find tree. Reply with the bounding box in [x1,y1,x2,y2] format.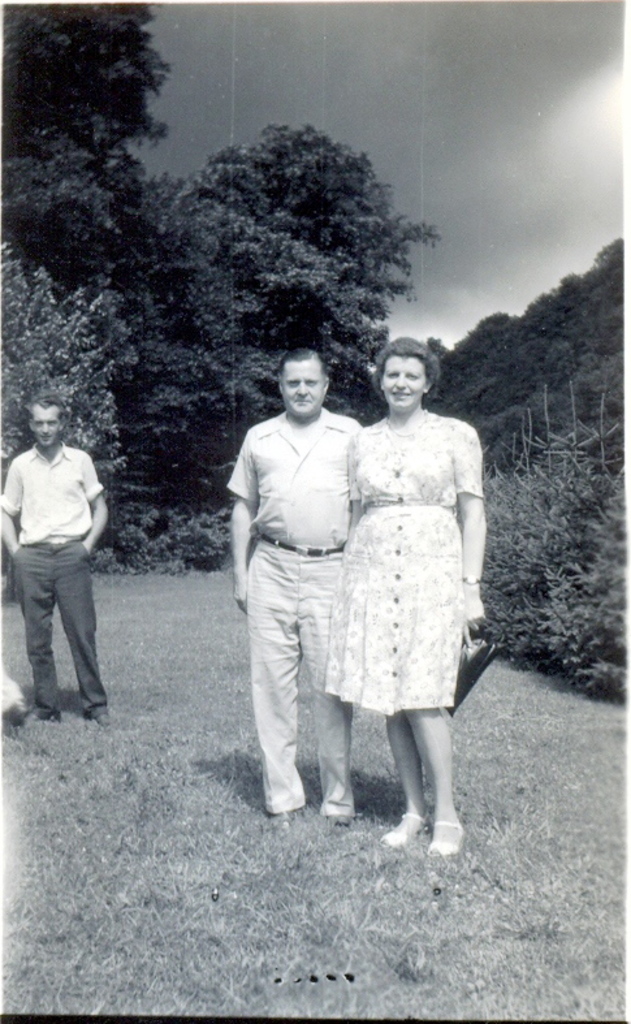
[0,0,177,260].
